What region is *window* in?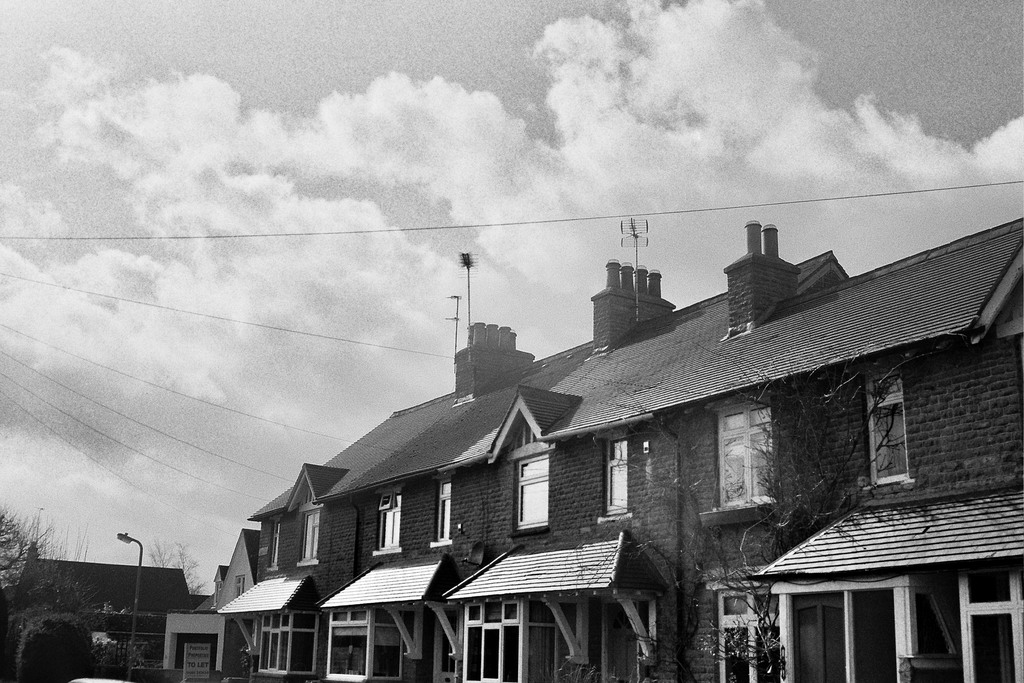
bbox=[429, 473, 456, 545].
